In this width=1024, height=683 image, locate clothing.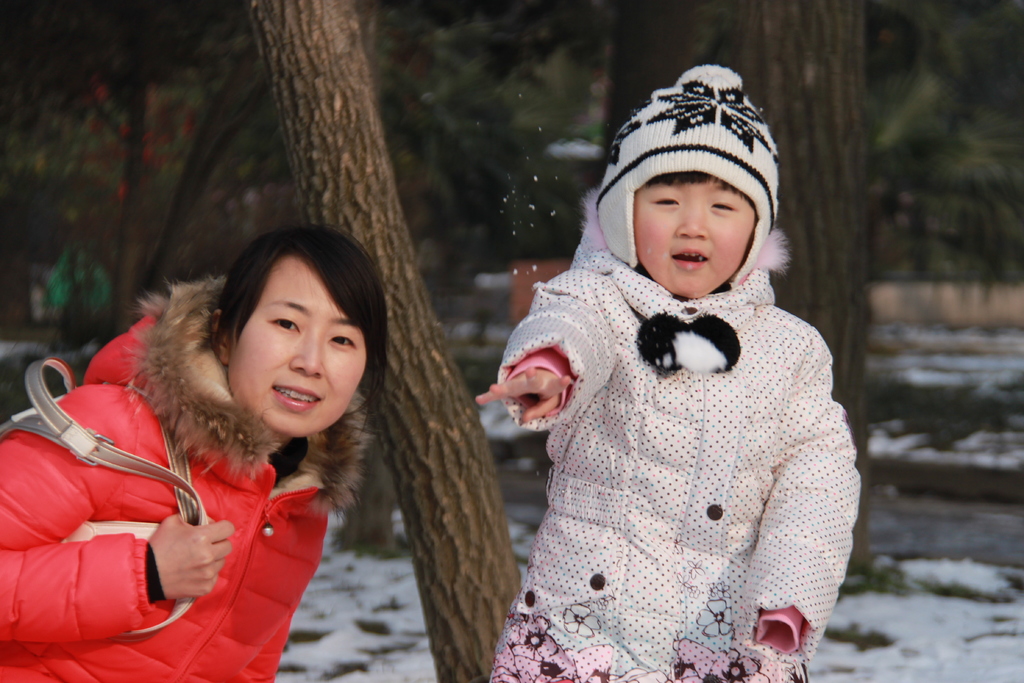
Bounding box: box=[494, 55, 872, 682].
